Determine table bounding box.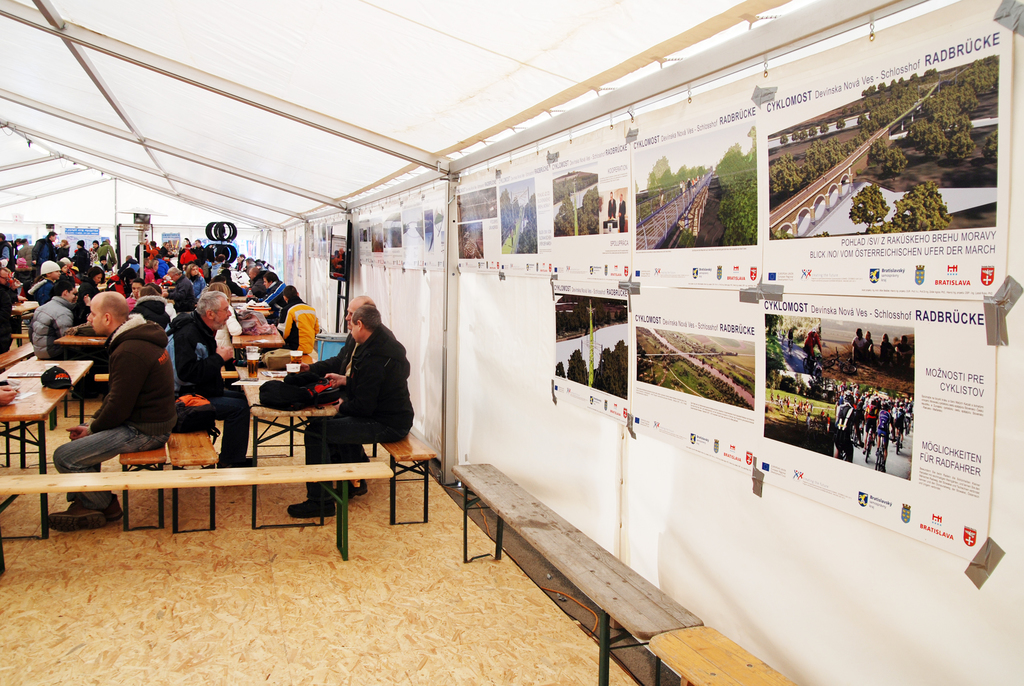
Determined: l=53, t=322, r=111, b=345.
